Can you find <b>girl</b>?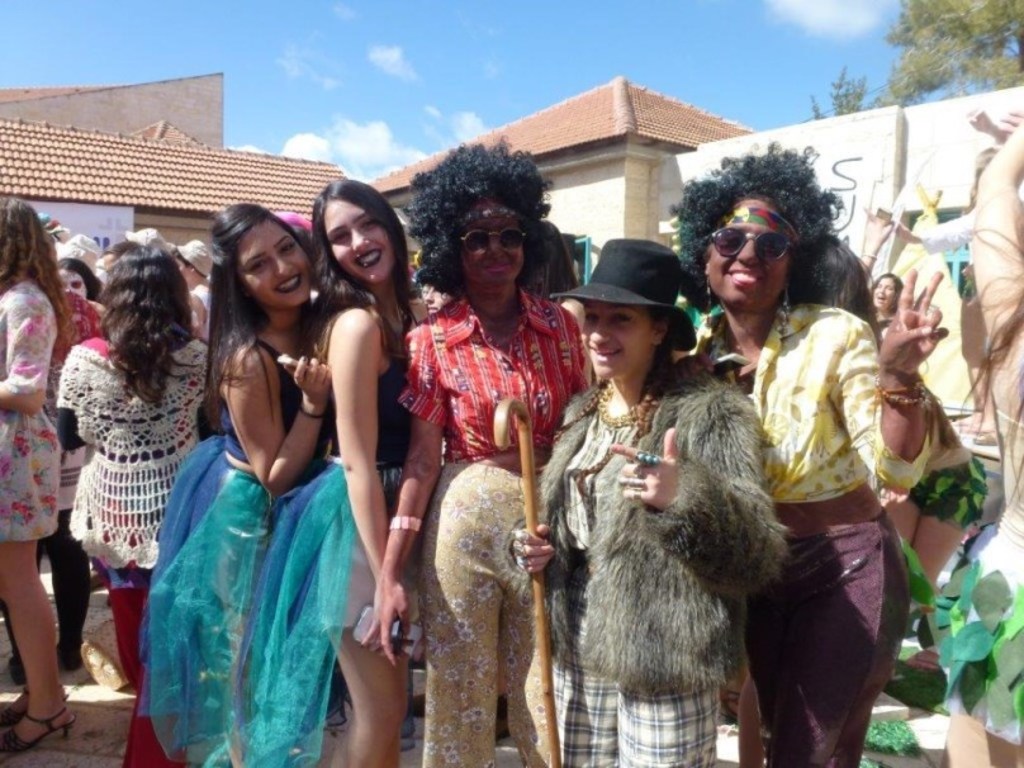
Yes, bounding box: box=[144, 204, 335, 767].
